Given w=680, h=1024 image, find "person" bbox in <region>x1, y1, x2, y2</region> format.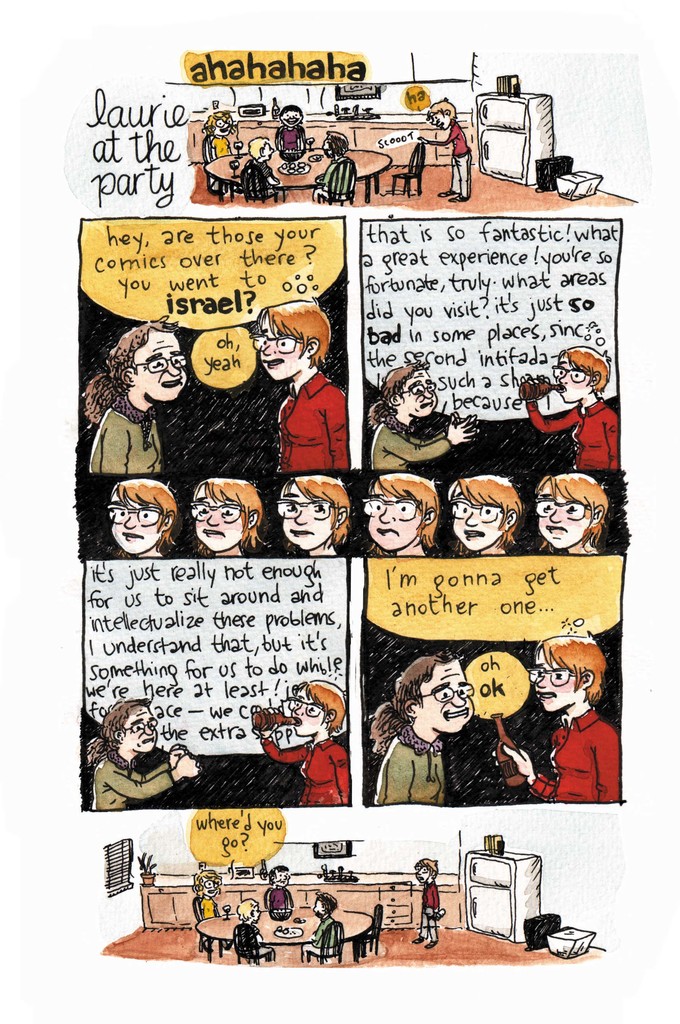
<region>368, 654, 474, 806</region>.
